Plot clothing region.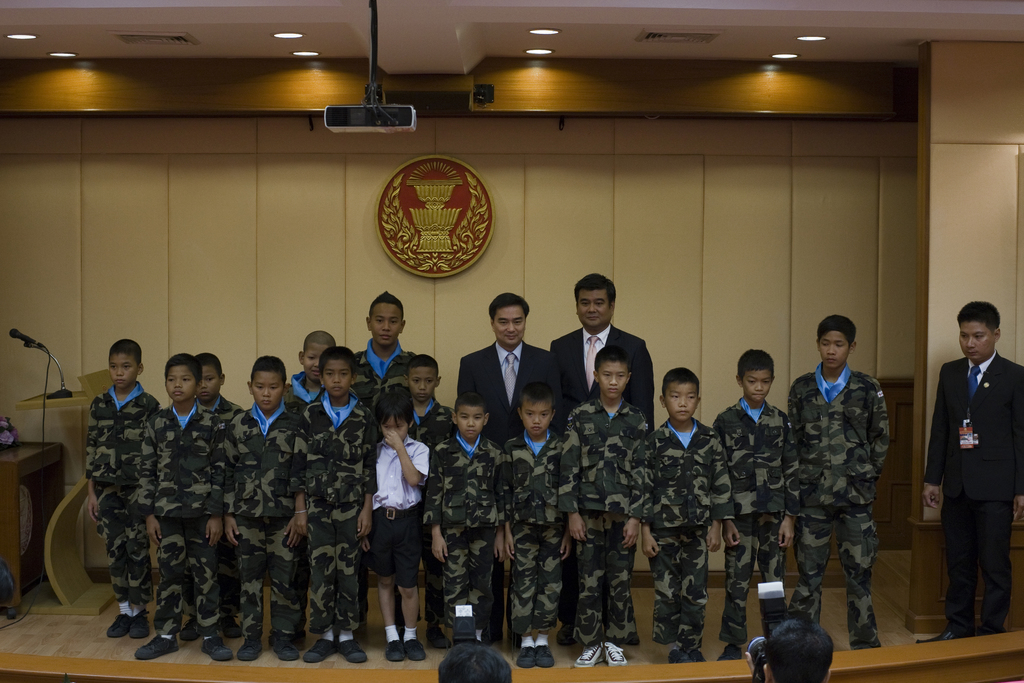
Plotted at (left=717, top=399, right=798, bottom=638).
